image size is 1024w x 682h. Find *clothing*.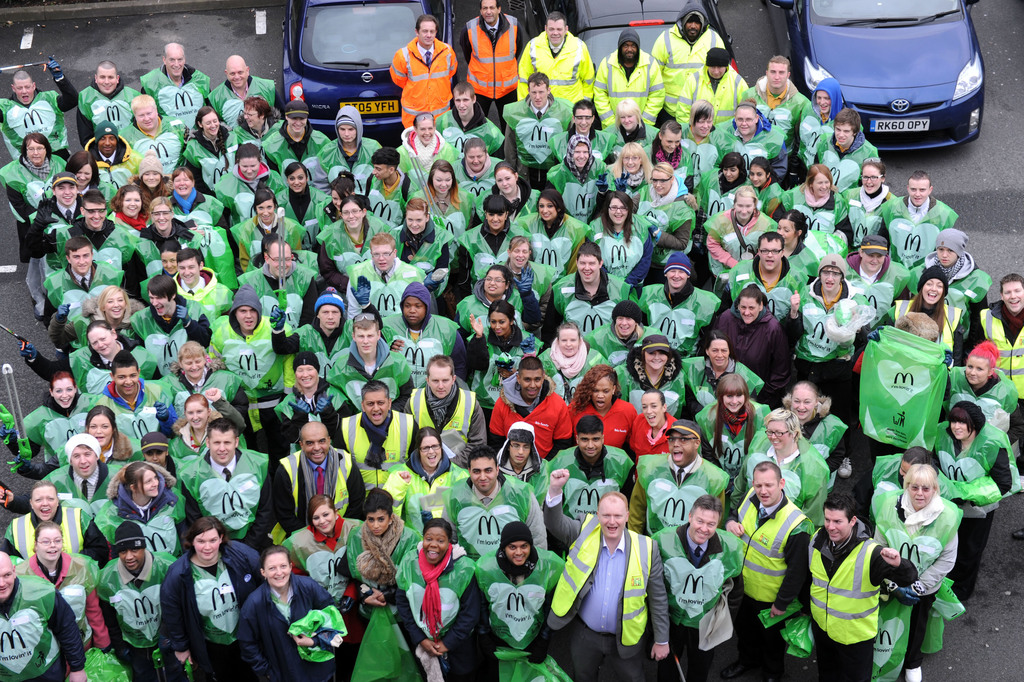
box=[734, 489, 815, 635].
